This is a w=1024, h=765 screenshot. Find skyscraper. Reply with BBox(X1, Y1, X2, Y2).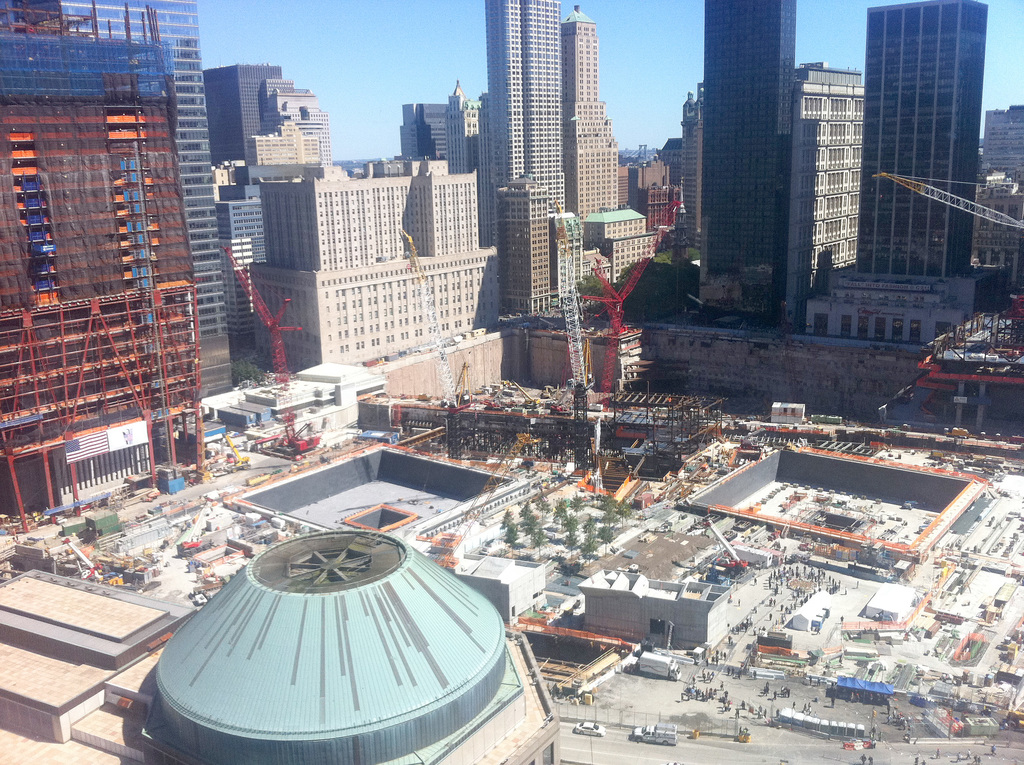
BBox(205, 58, 525, 390).
